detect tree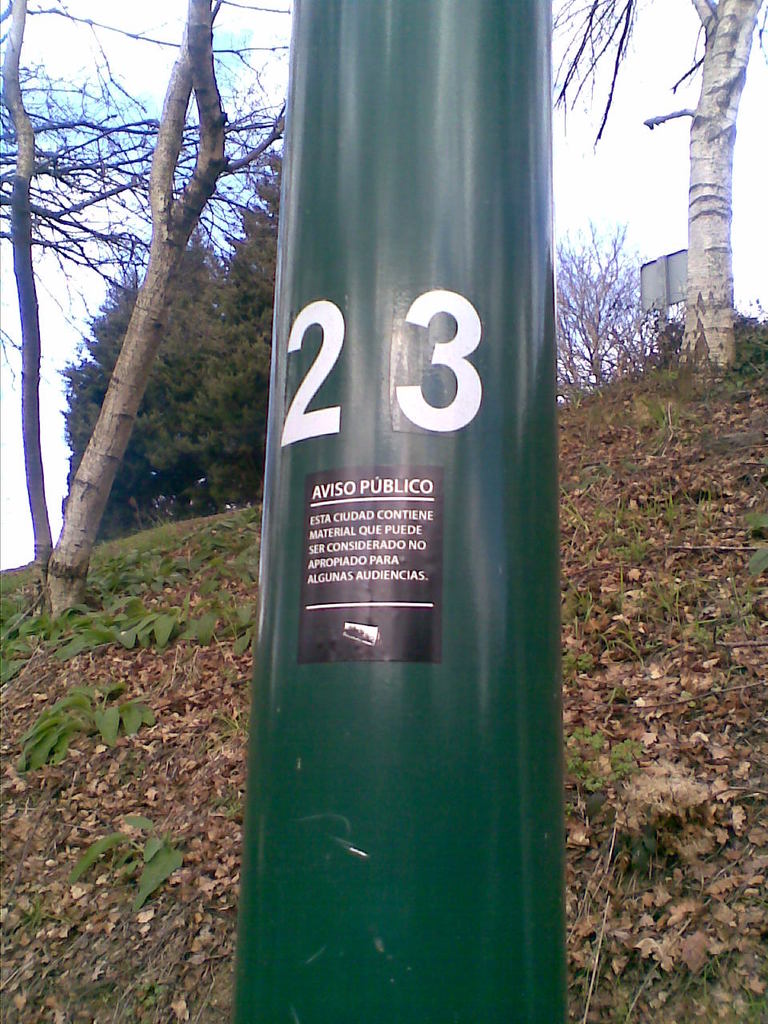
box(552, 227, 665, 405)
